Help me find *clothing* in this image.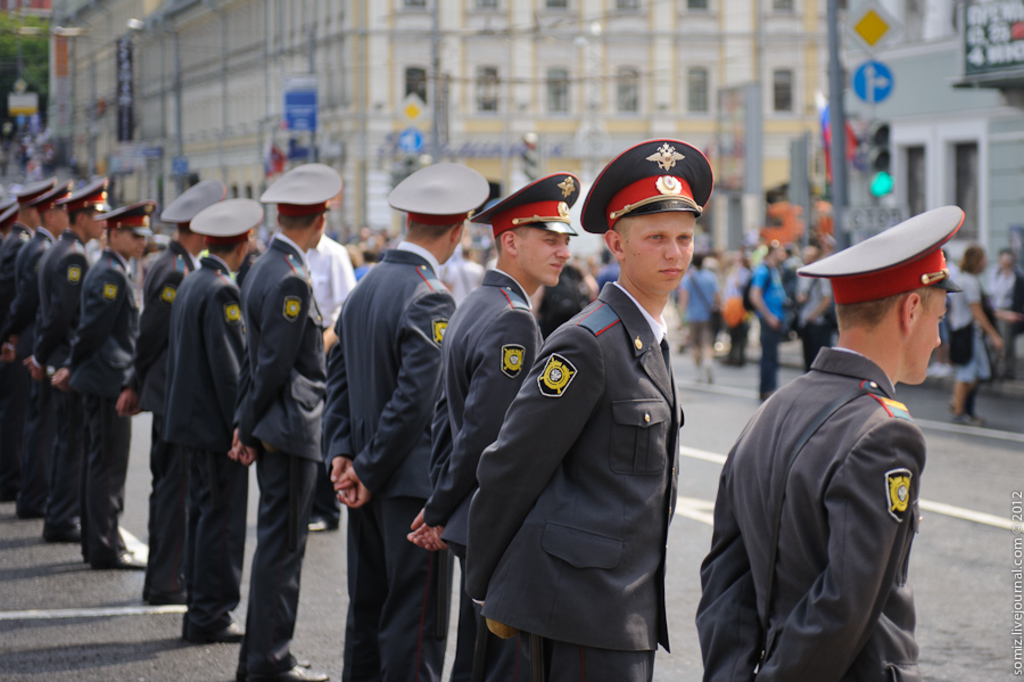
Found it: <box>159,241,239,650</box>.
